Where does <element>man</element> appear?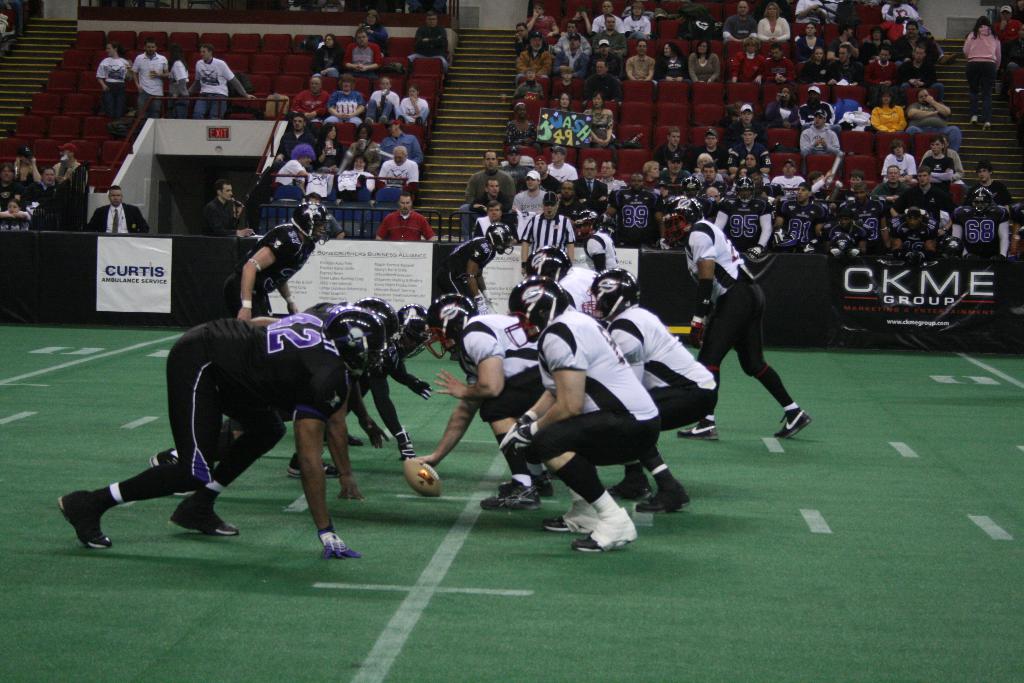
Appears at region(554, 24, 600, 56).
